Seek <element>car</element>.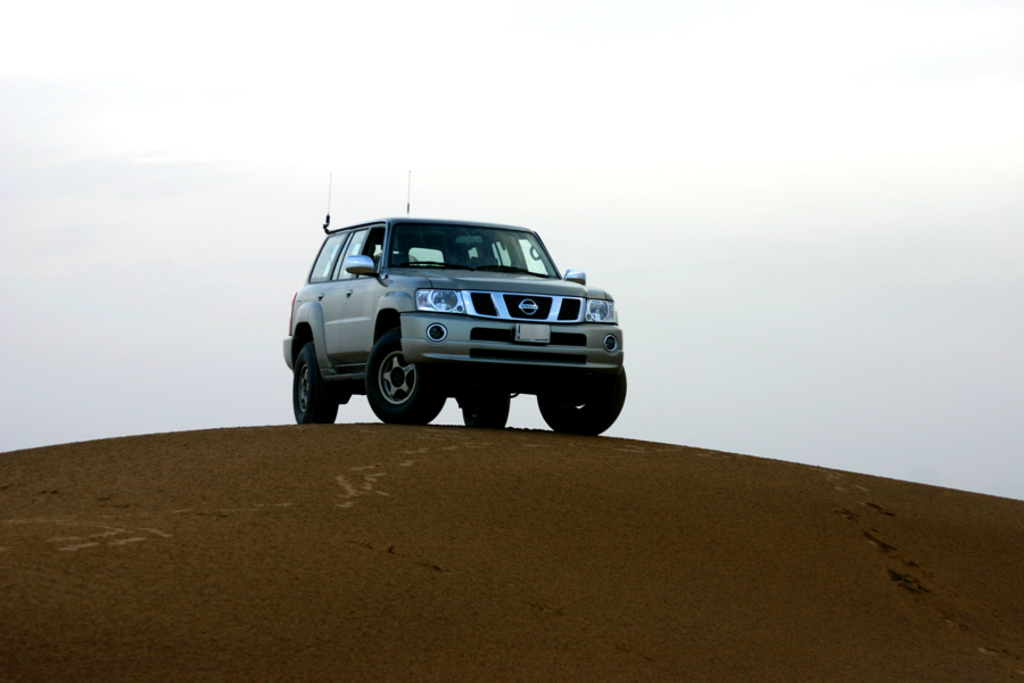
Rect(280, 206, 621, 433).
